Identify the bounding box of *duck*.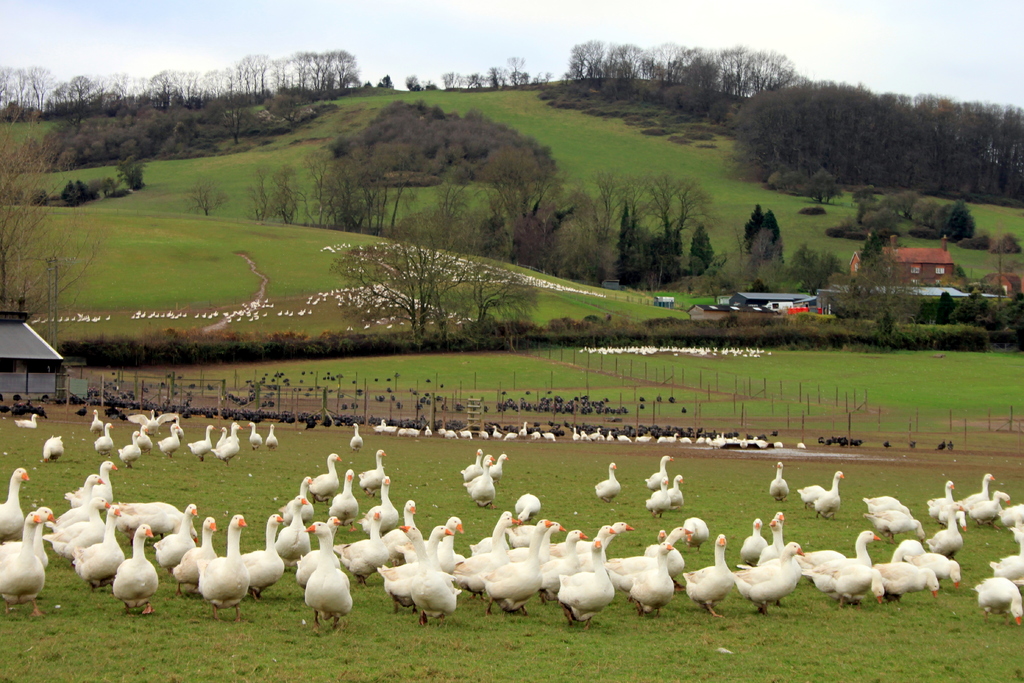
l=190, t=427, r=215, b=462.
